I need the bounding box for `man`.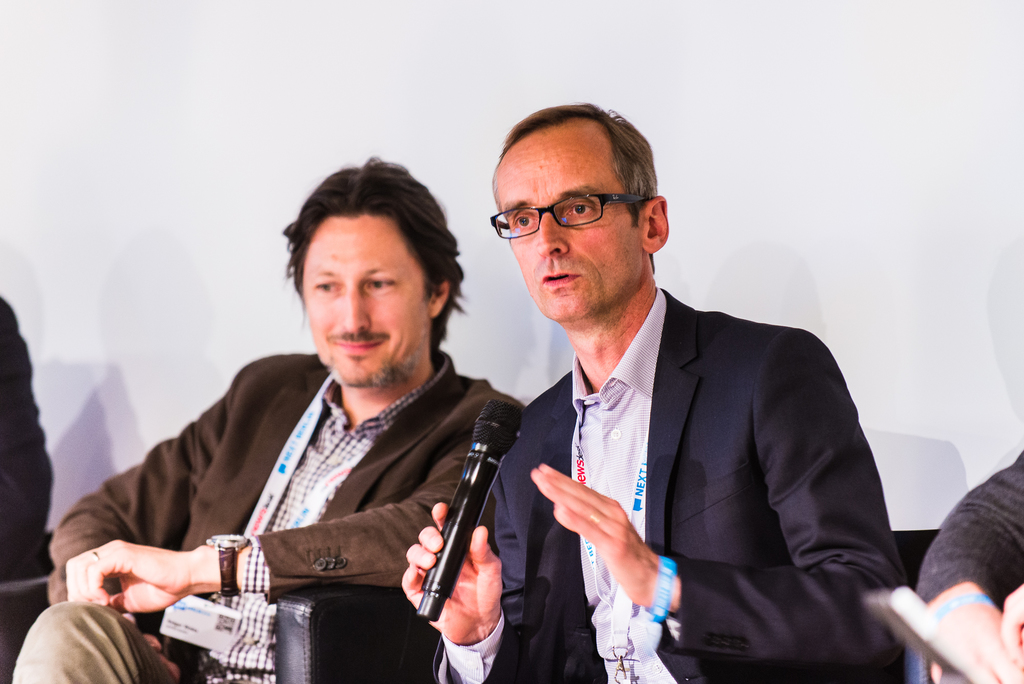
Here it is: (left=8, top=156, right=534, bottom=683).
